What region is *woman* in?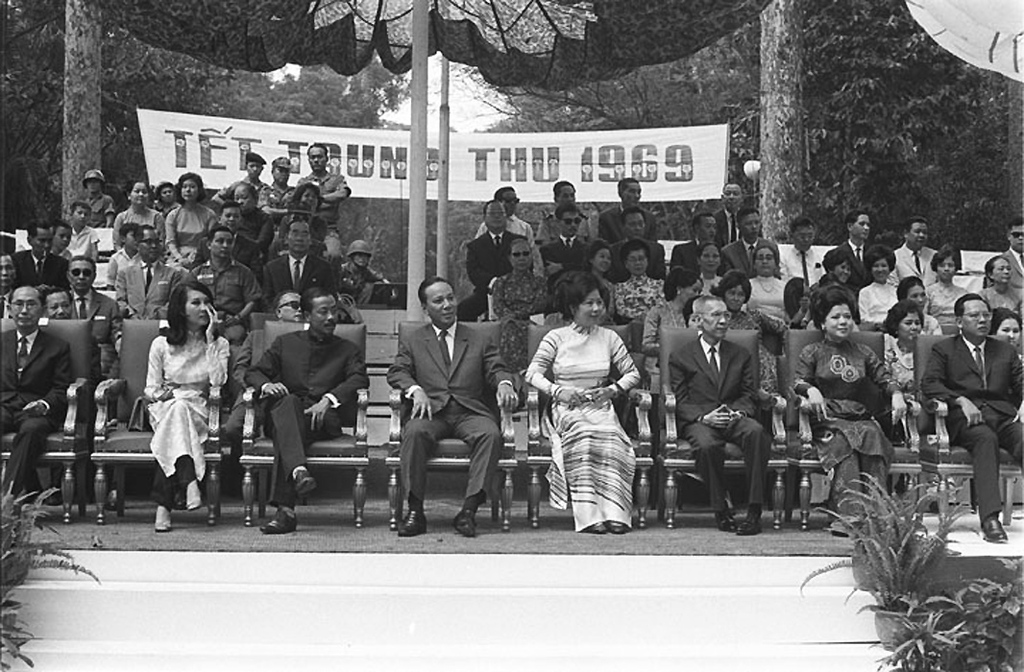
(690,245,736,306).
